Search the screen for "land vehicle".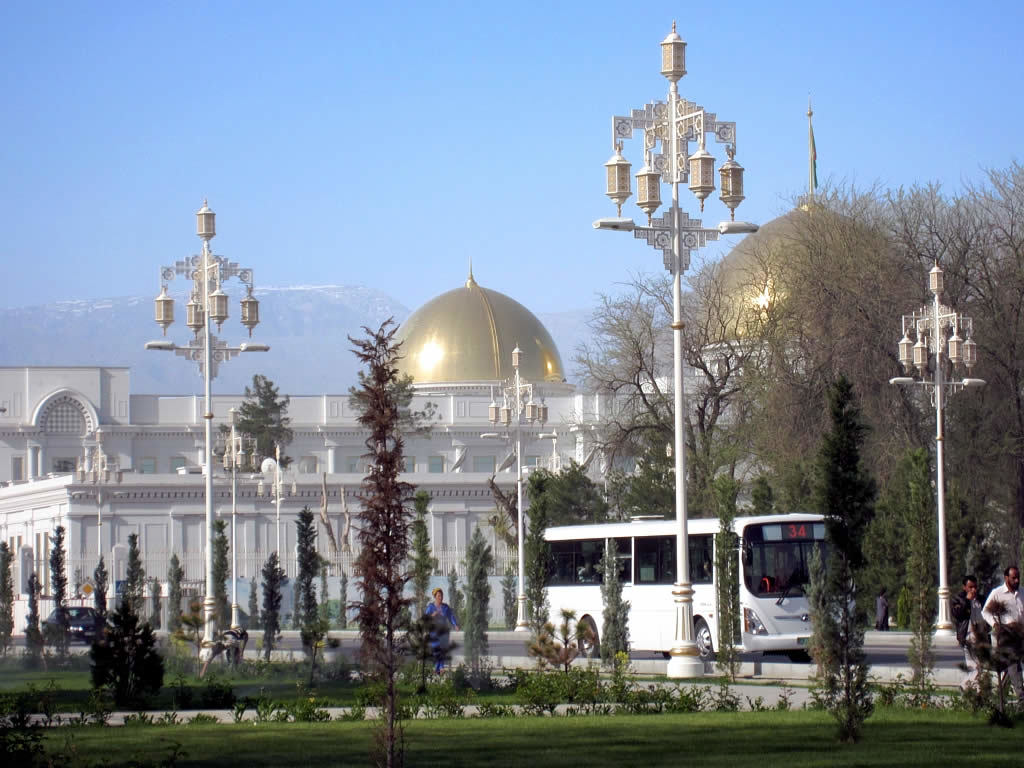
Found at select_region(534, 512, 845, 668).
